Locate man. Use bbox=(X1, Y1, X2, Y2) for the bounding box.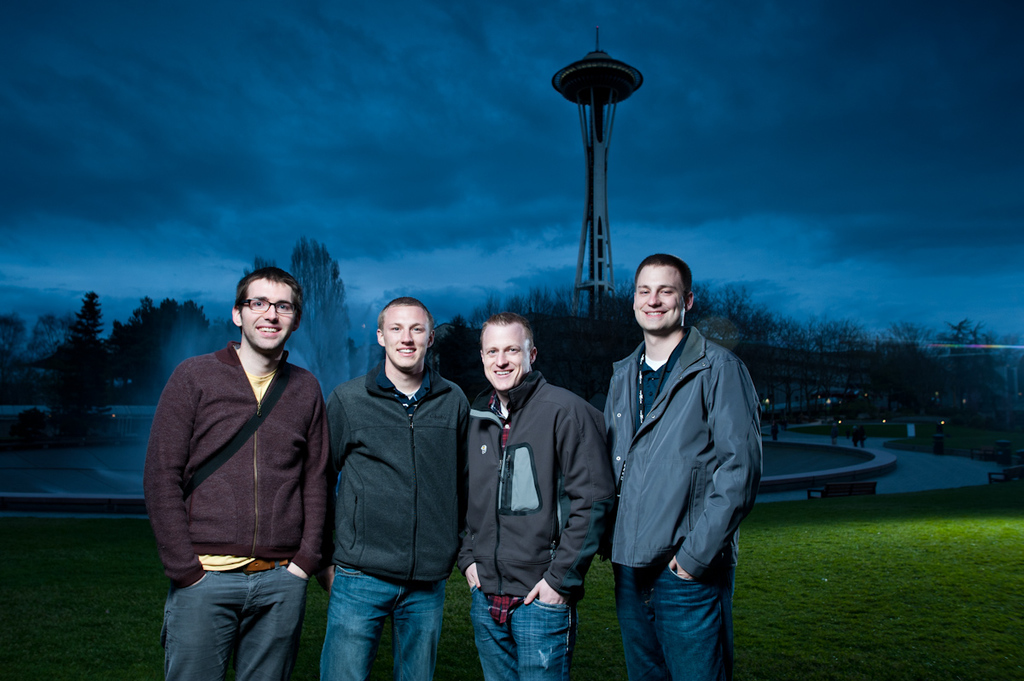
bbox=(453, 309, 612, 680).
